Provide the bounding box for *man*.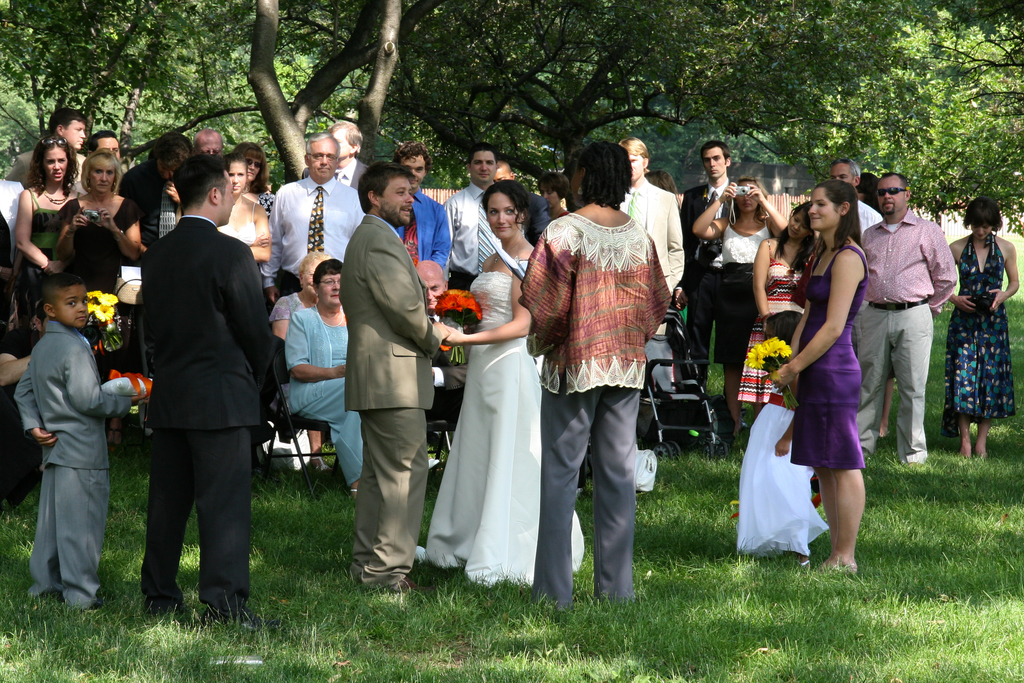
299 119 374 191.
